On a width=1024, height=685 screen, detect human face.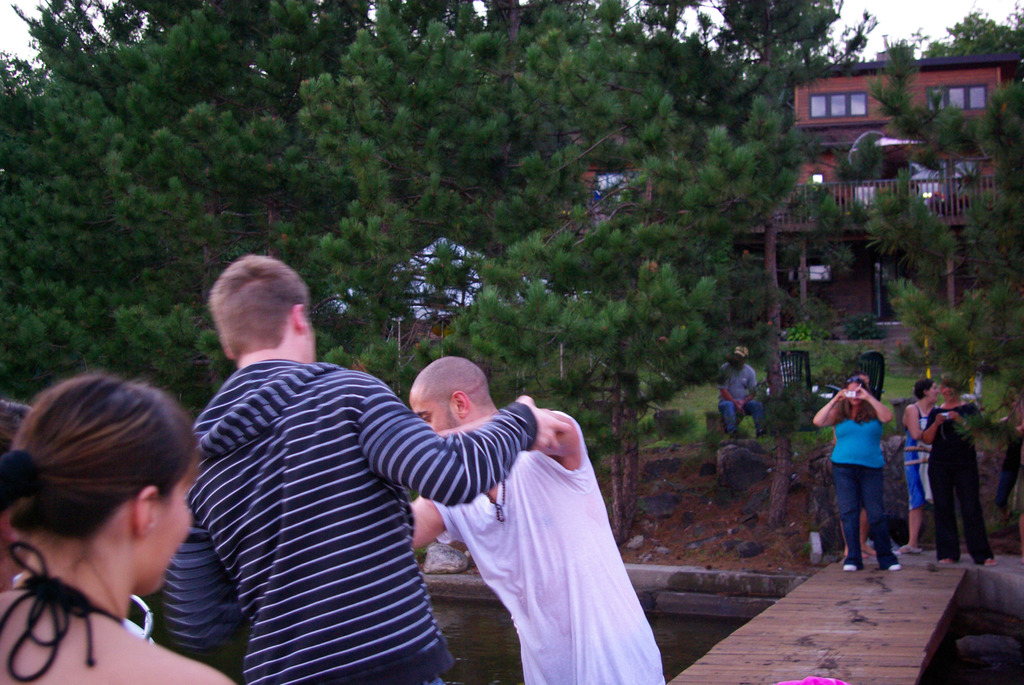
select_region(148, 471, 194, 595).
